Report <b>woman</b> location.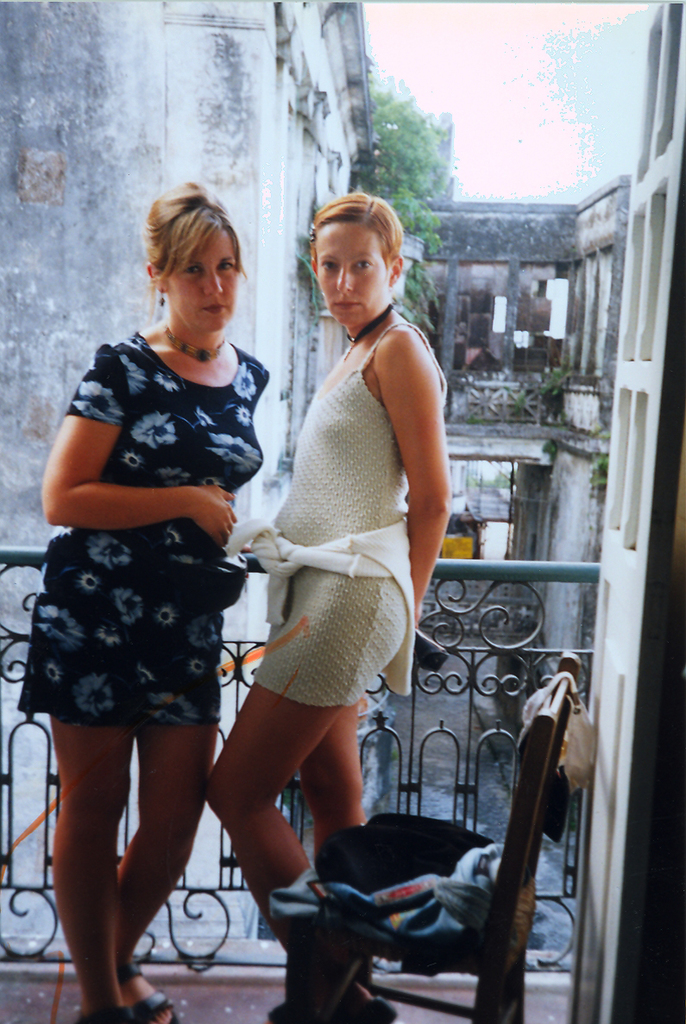
Report: locate(193, 189, 433, 958).
